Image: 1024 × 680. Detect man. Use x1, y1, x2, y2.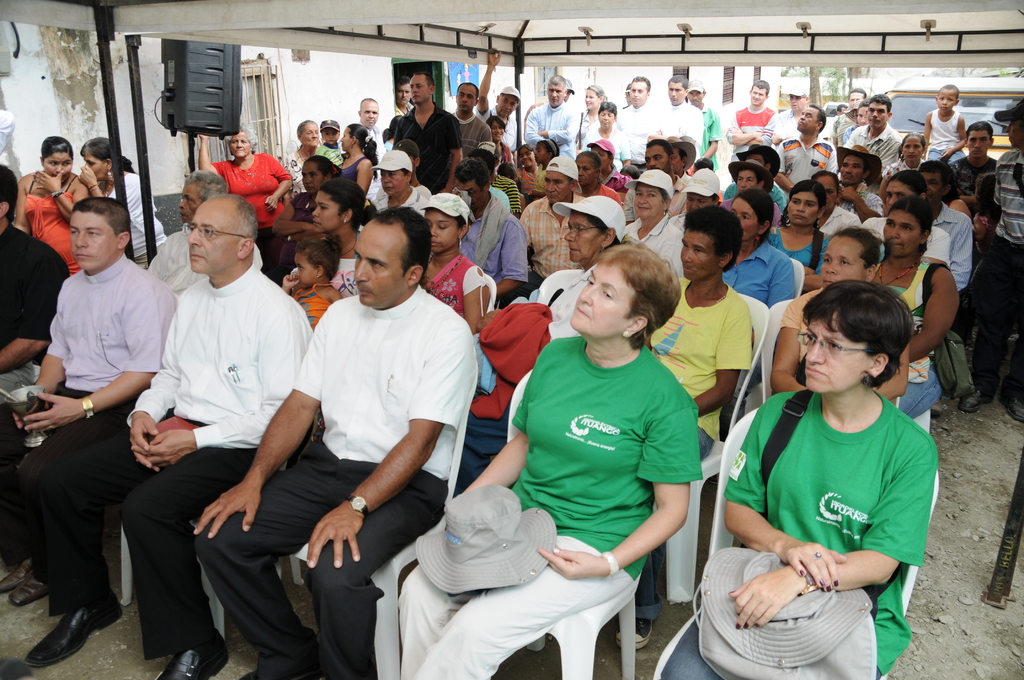
655, 74, 707, 158.
